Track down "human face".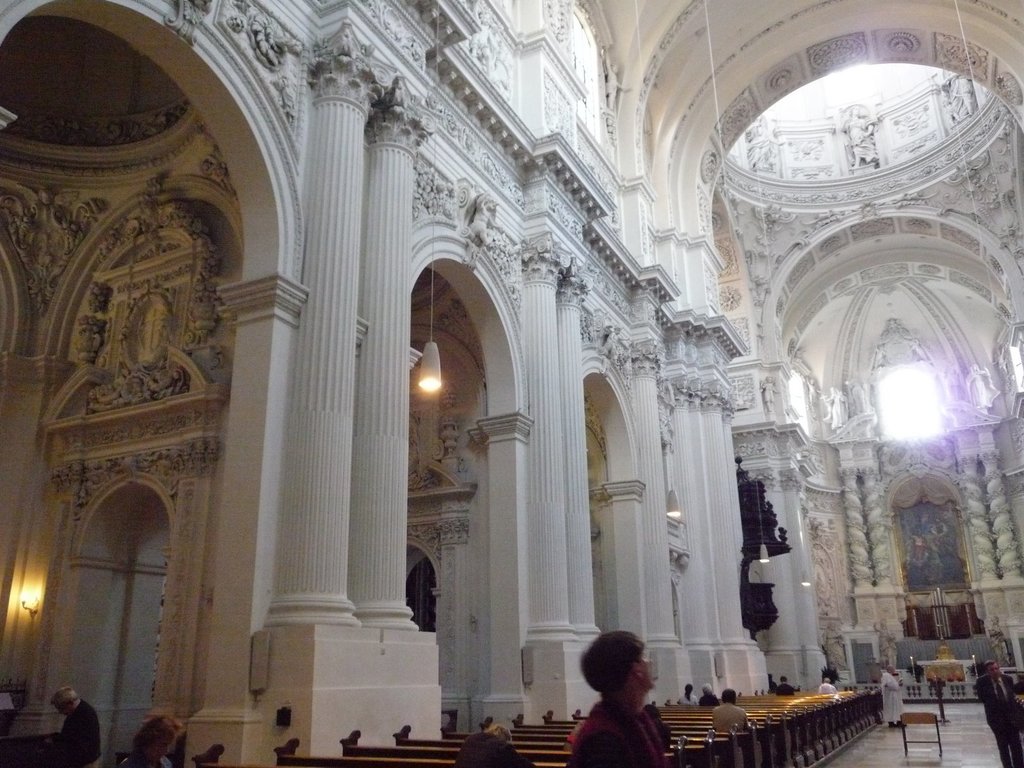
Tracked to [left=986, top=663, right=999, bottom=680].
